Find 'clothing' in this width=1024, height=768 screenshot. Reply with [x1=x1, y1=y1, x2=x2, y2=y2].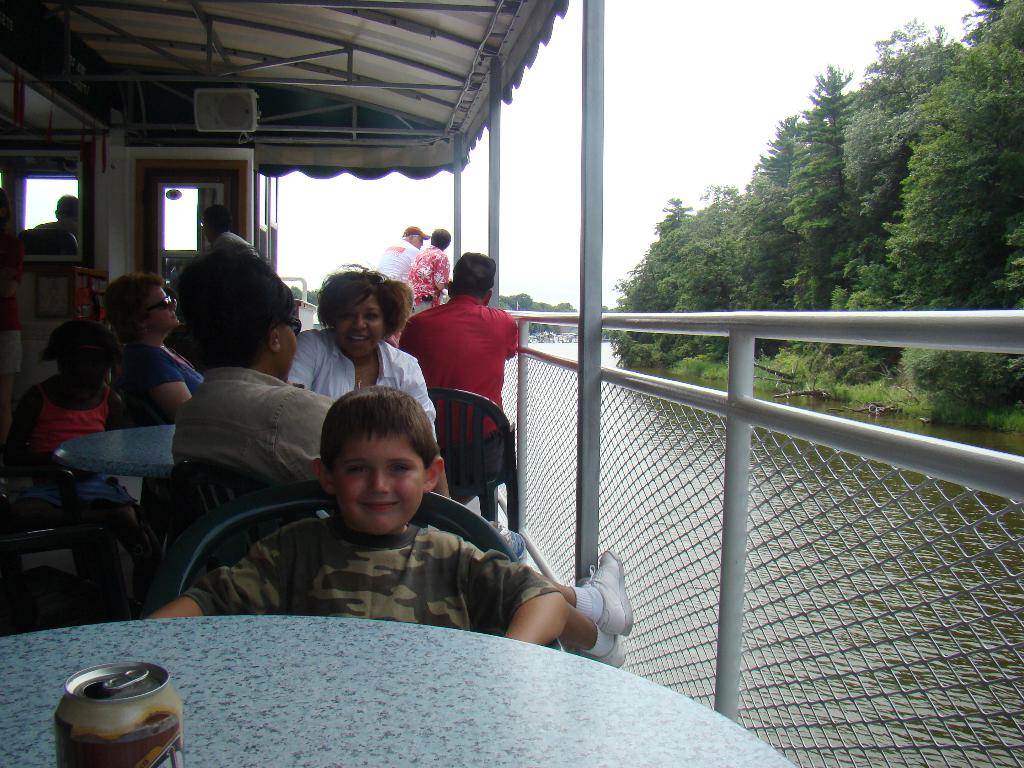
[x1=399, y1=296, x2=516, y2=494].
